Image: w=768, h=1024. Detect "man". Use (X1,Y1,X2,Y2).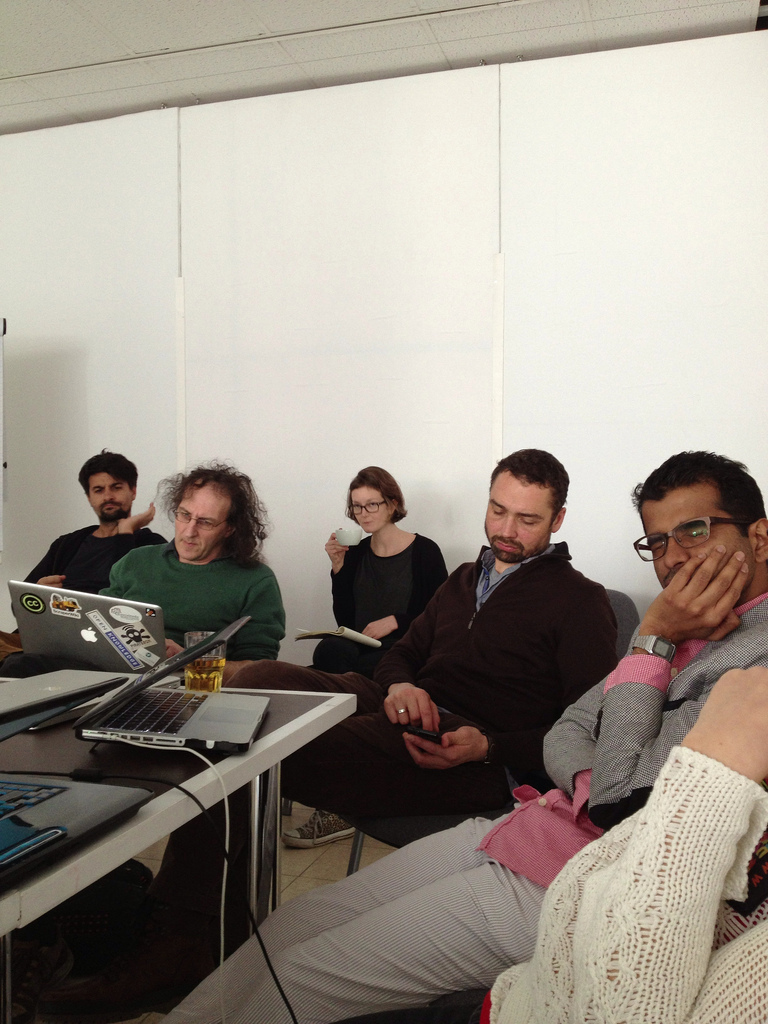
(98,455,289,680).
